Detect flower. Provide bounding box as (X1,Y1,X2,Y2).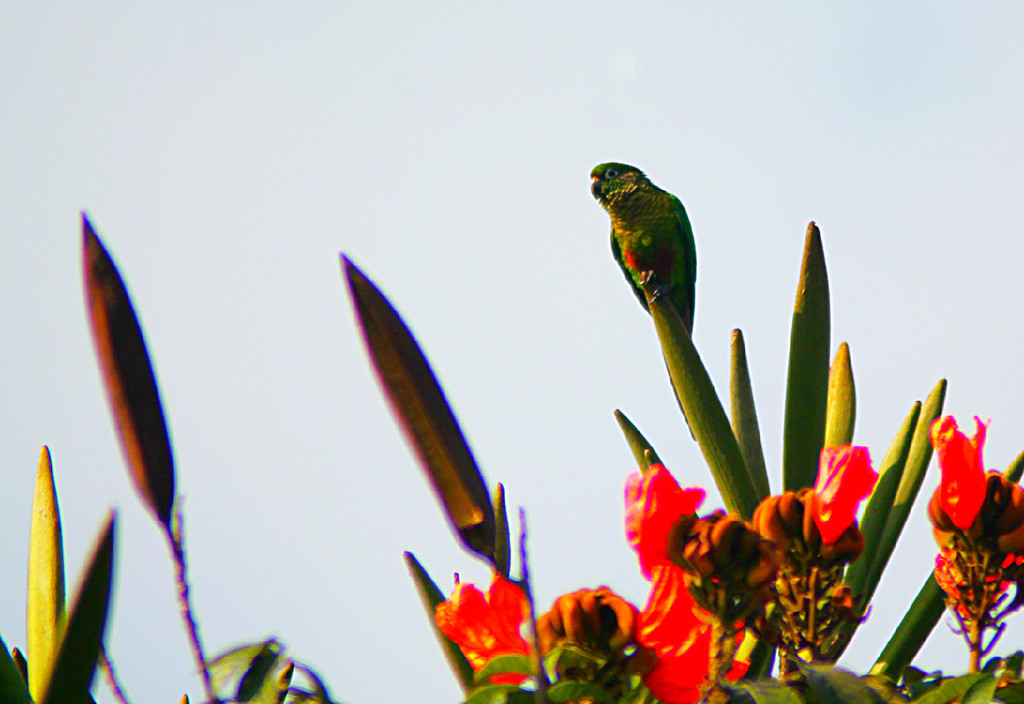
(434,587,534,677).
